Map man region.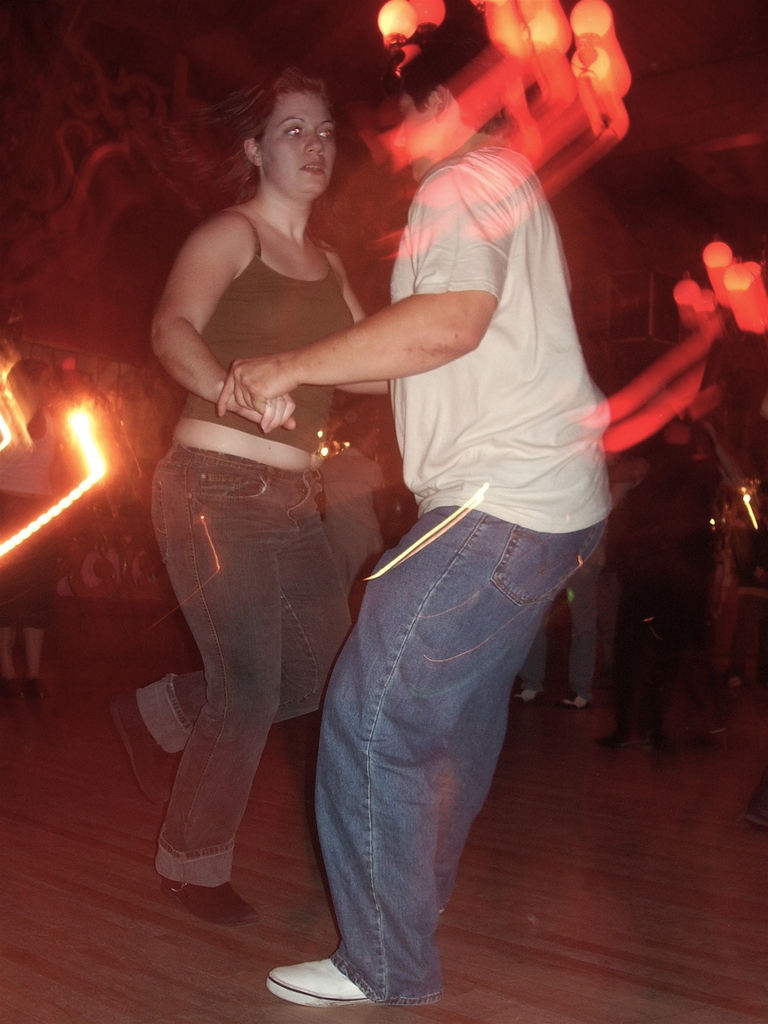
Mapped to [191,42,619,945].
